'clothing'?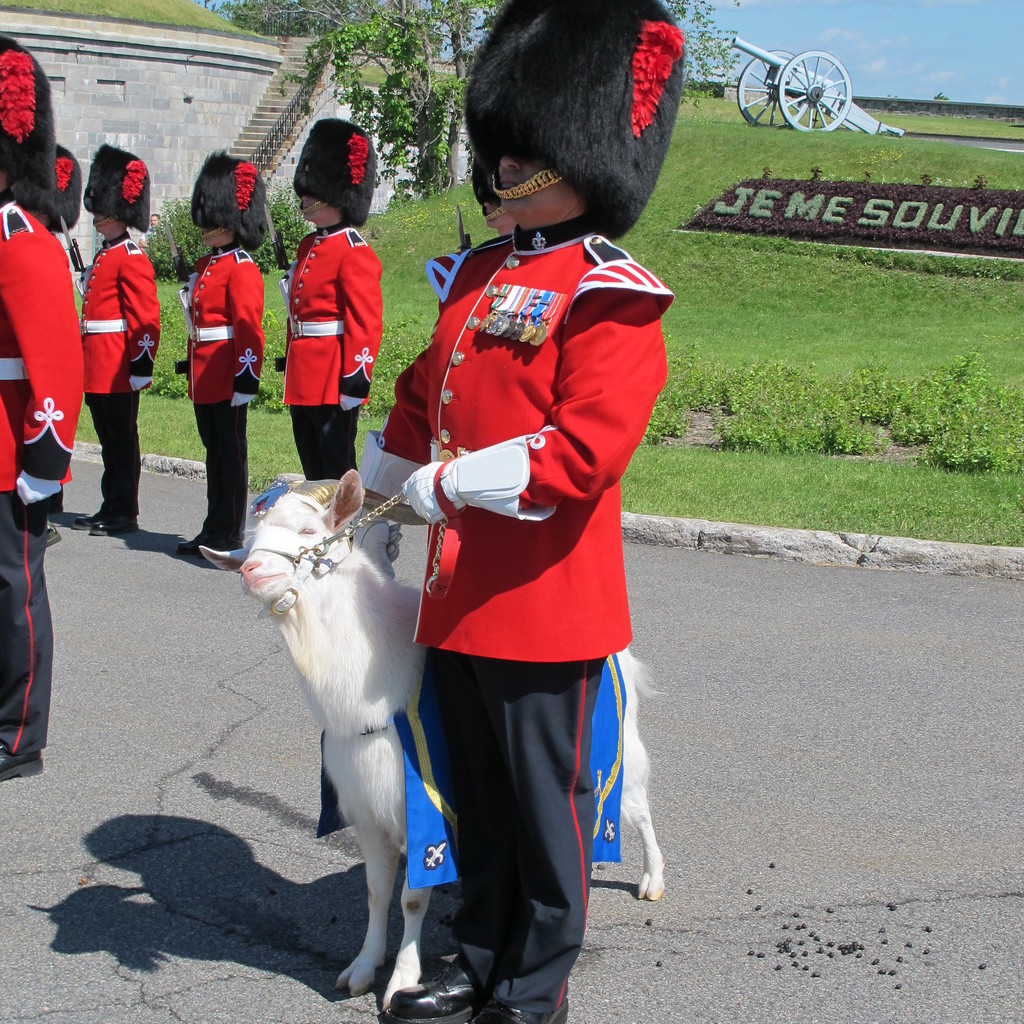
left=186, top=237, right=263, bottom=561
